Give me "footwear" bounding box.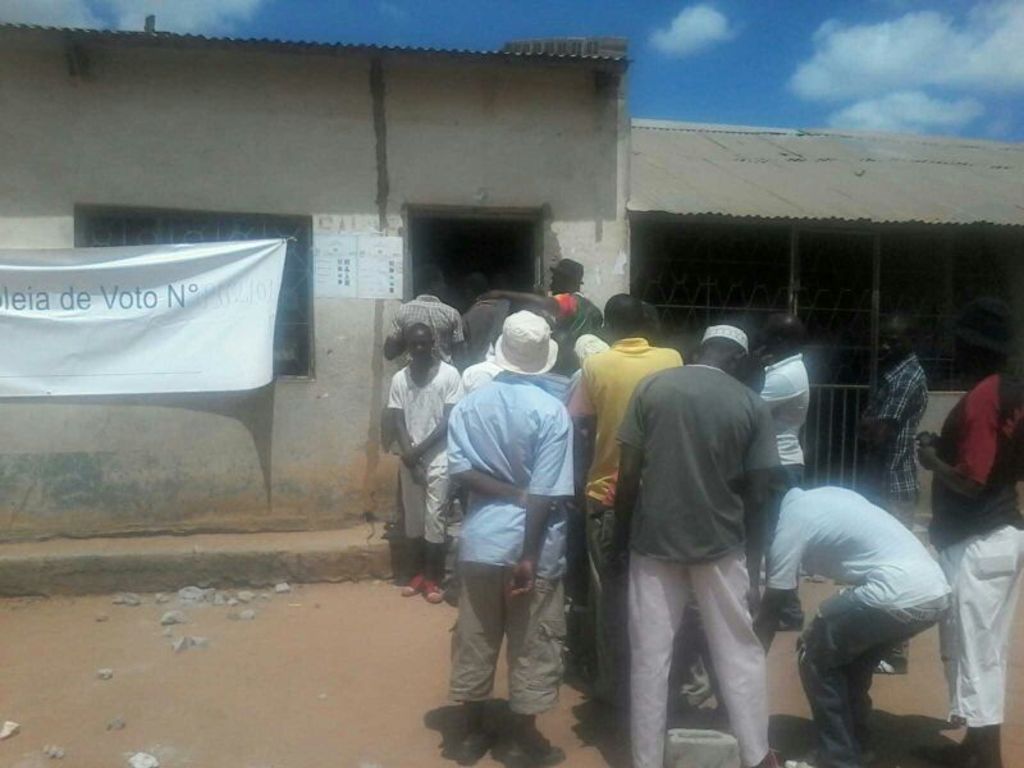
bbox(873, 652, 910, 675).
